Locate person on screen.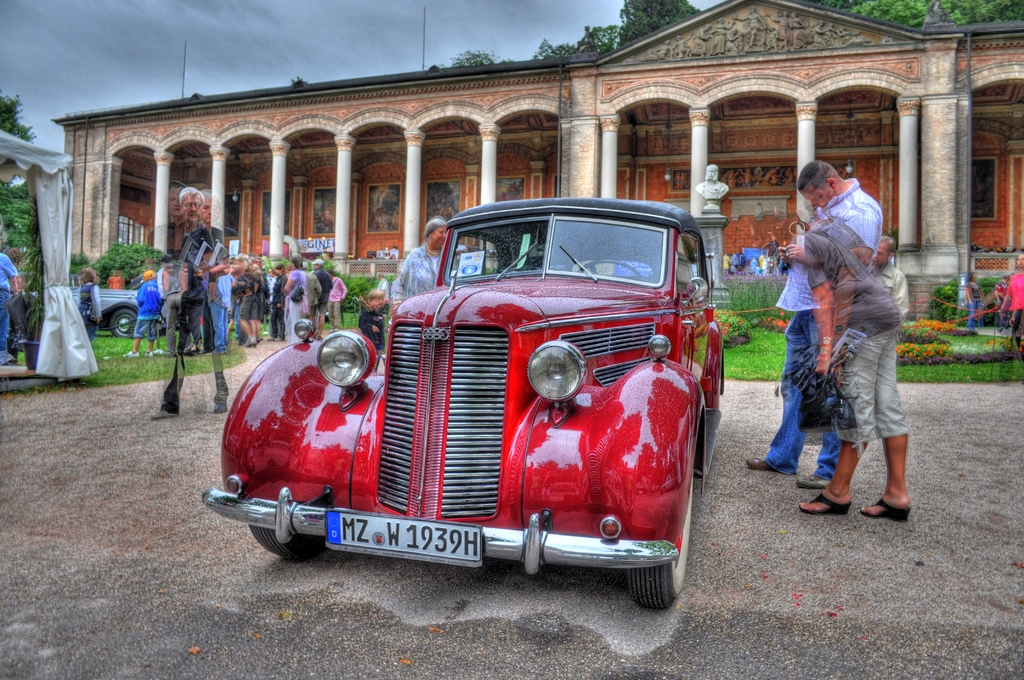
On screen at (863,227,907,325).
